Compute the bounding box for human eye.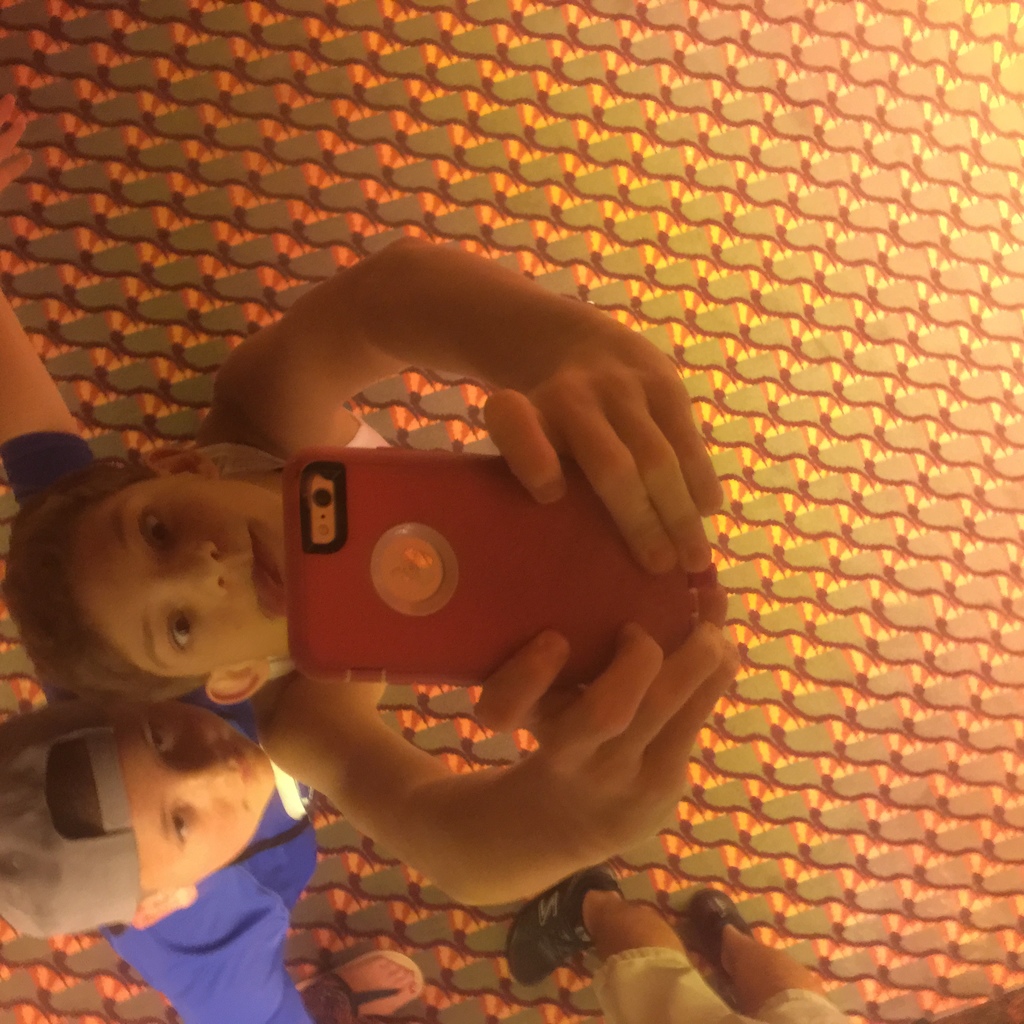
(left=161, top=607, right=198, bottom=648).
